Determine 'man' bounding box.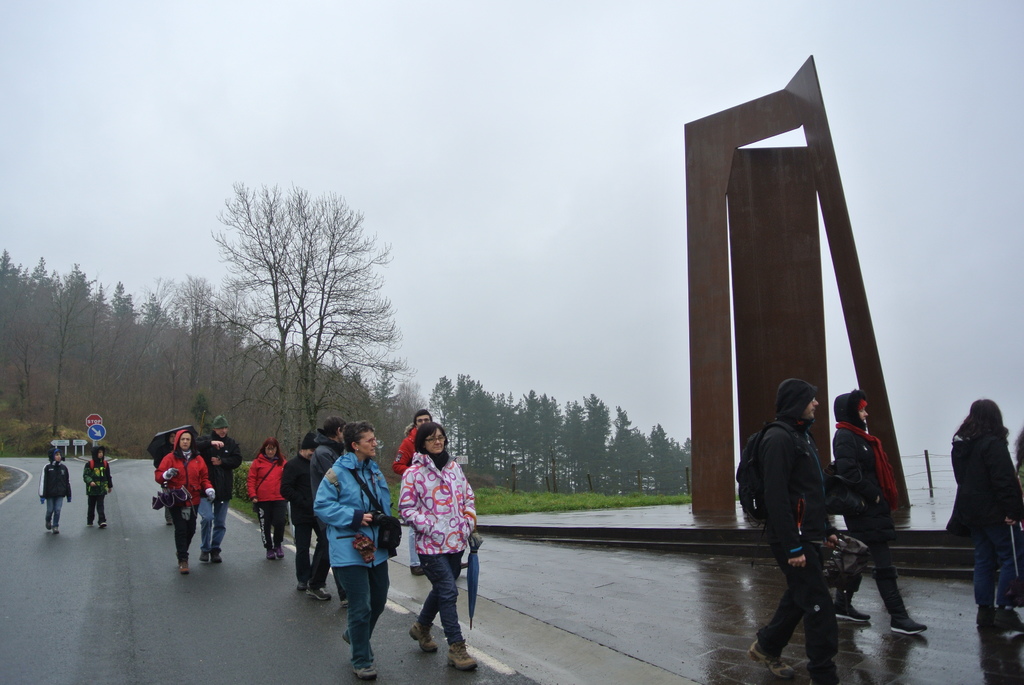
Determined: box(748, 378, 842, 684).
